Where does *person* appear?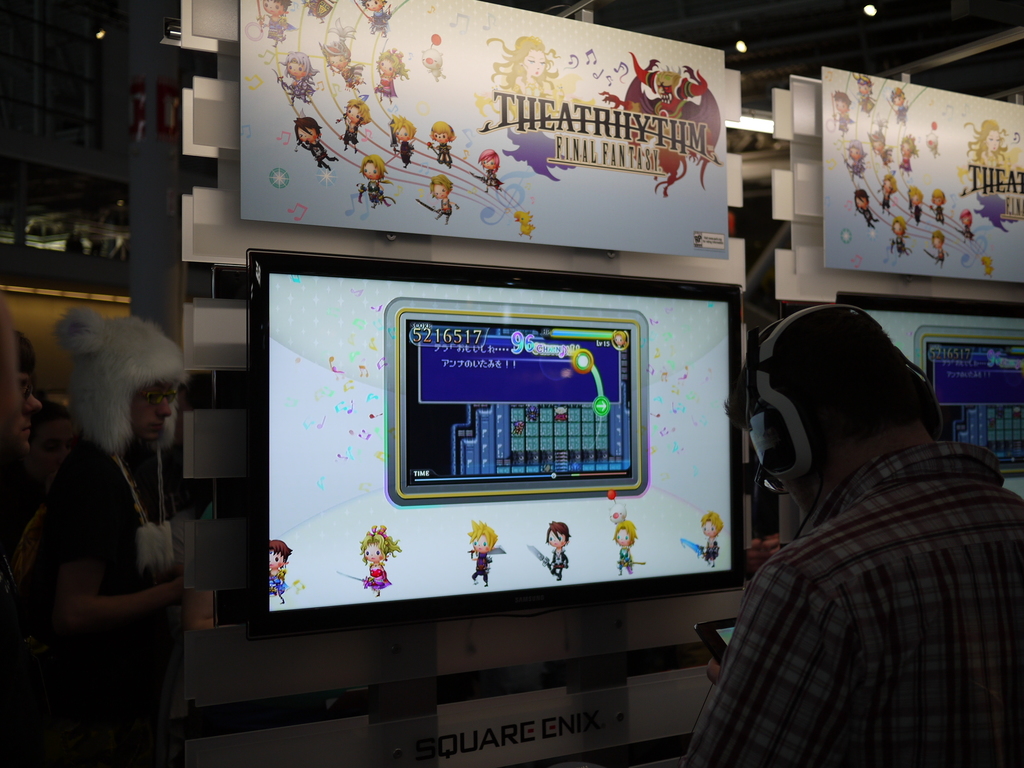
Appears at left=390, top=113, right=419, bottom=170.
